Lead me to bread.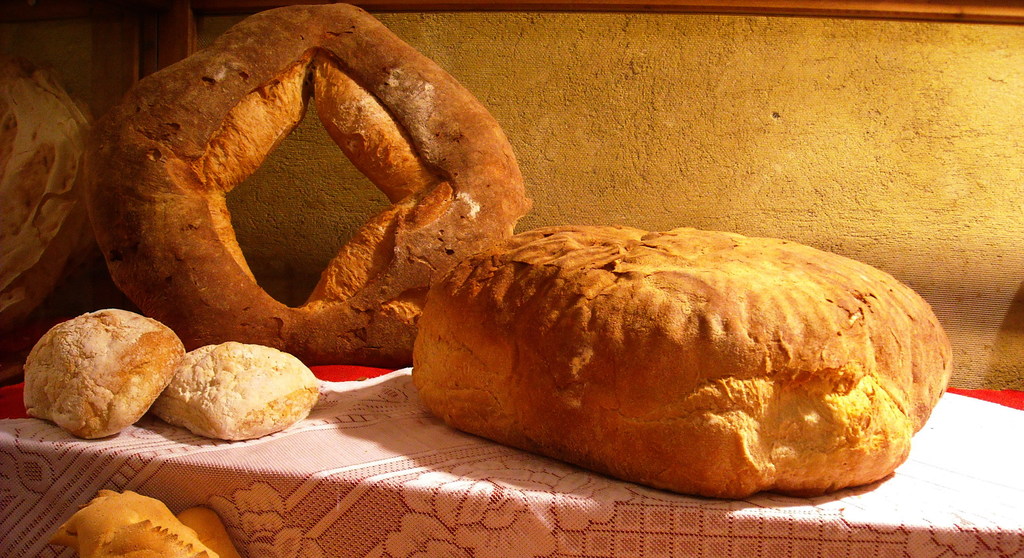
Lead to [x1=17, y1=309, x2=184, y2=441].
